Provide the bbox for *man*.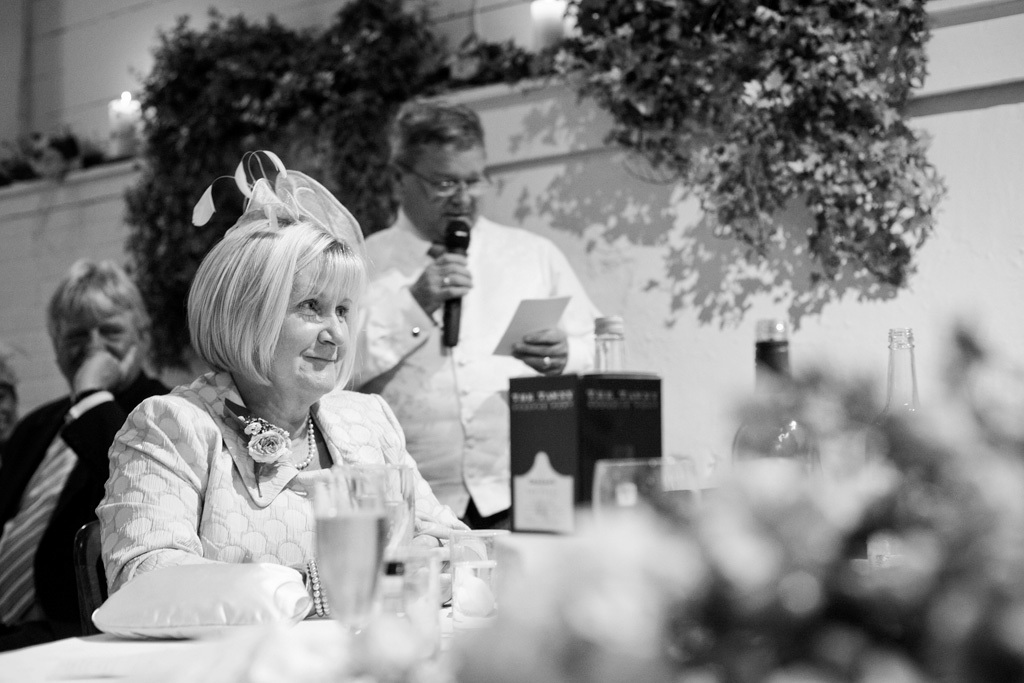
(x1=347, y1=106, x2=611, y2=517).
